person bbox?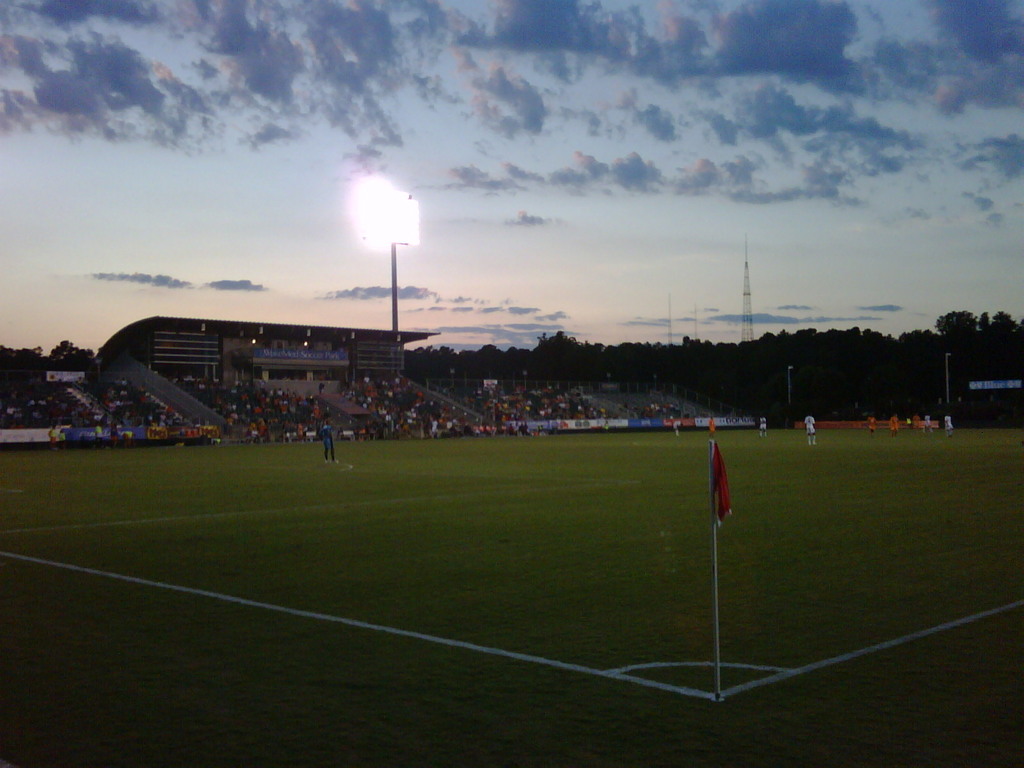
select_region(924, 413, 935, 435)
